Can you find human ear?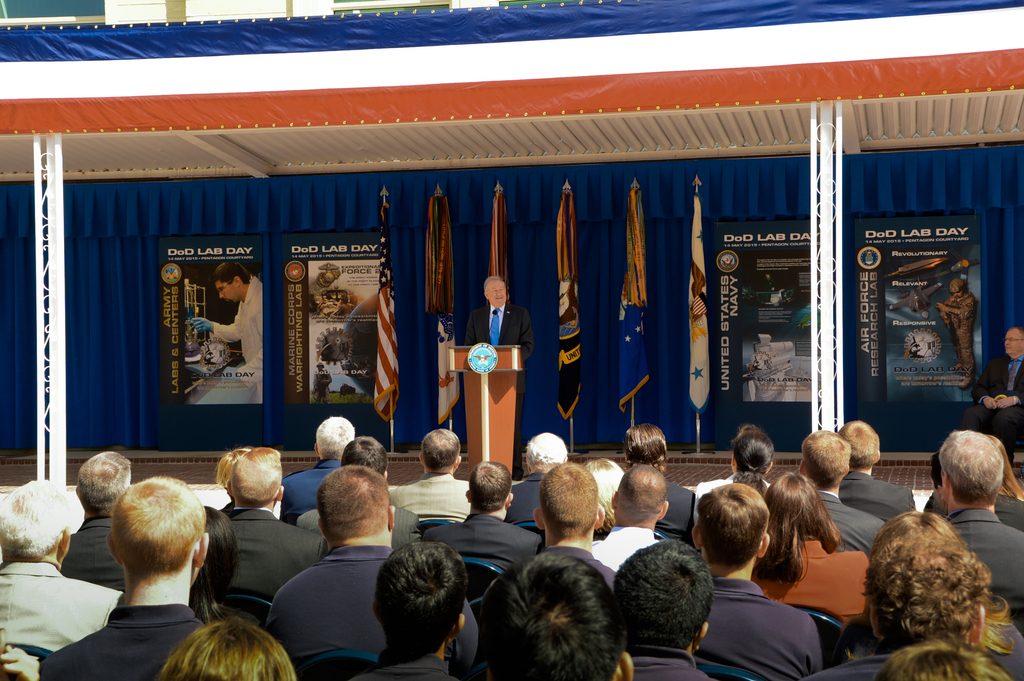
Yes, bounding box: (left=235, top=273, right=245, bottom=286).
